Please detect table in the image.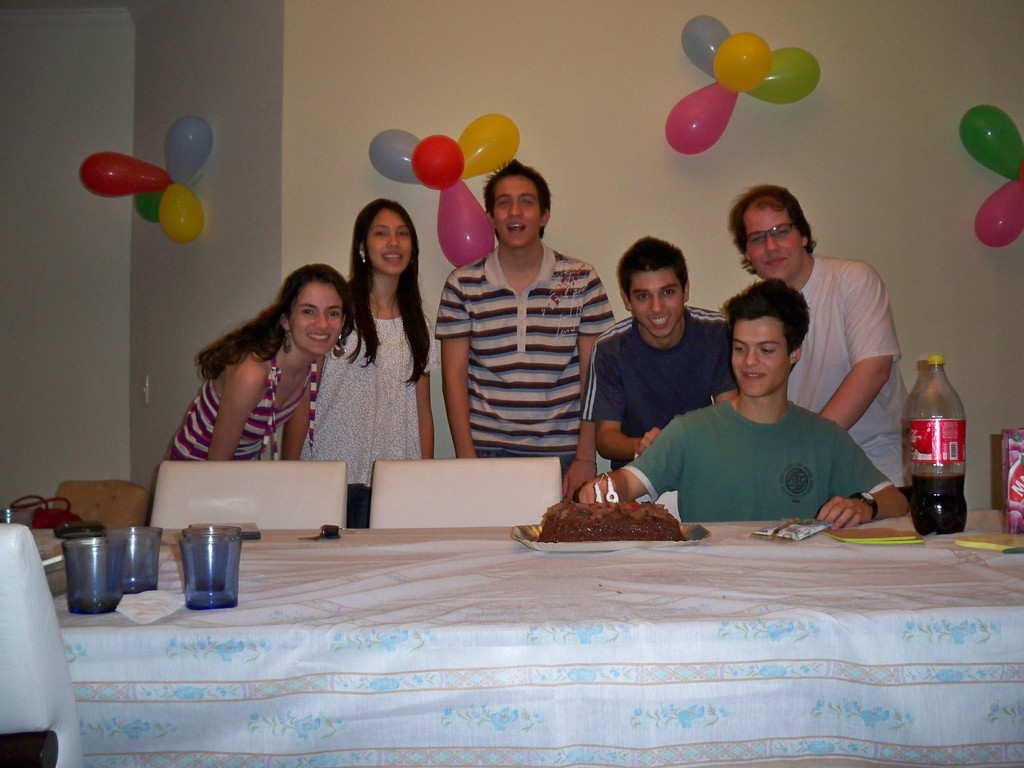
crop(33, 474, 994, 737).
